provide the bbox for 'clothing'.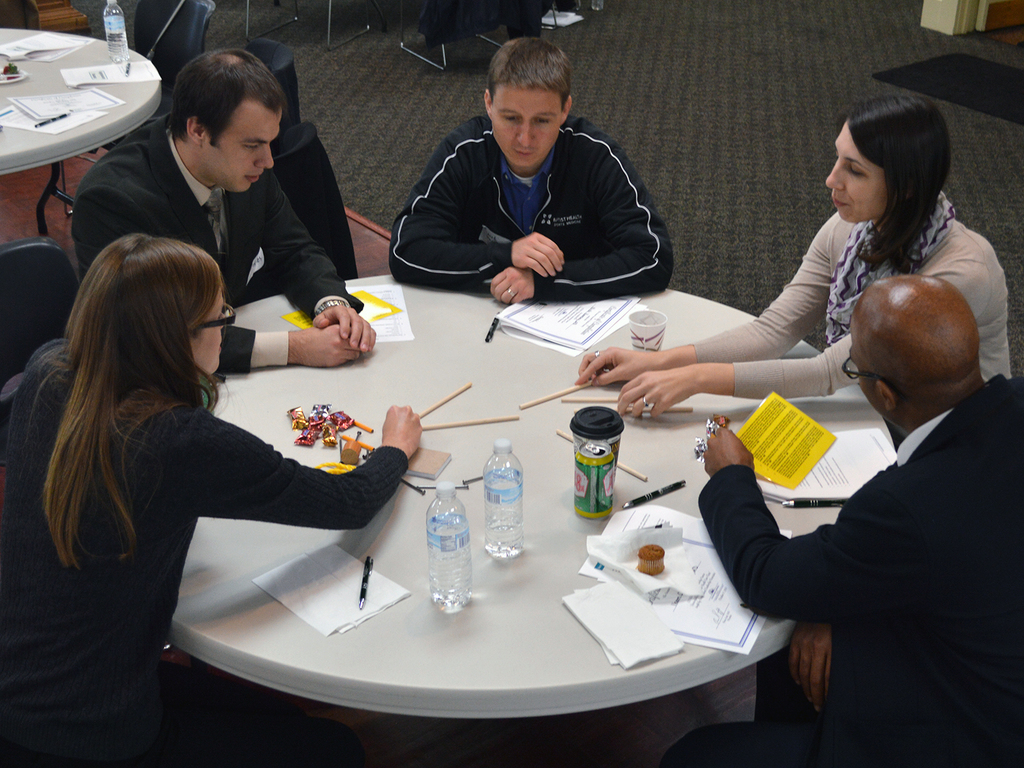
region(694, 211, 1019, 394).
